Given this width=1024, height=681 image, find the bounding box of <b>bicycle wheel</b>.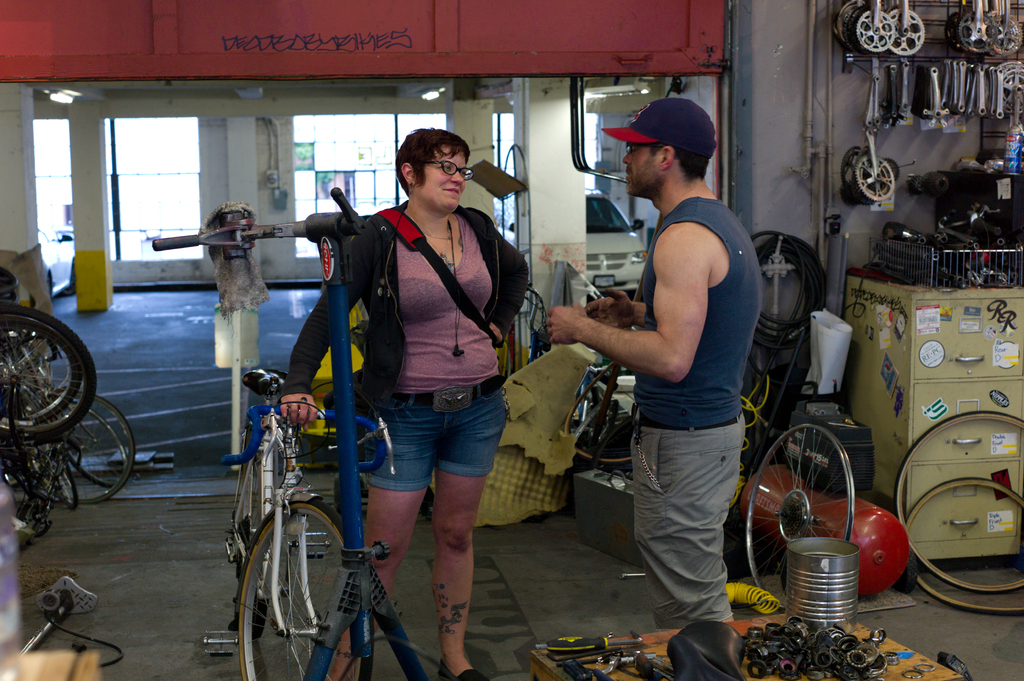
(x1=0, y1=300, x2=98, y2=445).
